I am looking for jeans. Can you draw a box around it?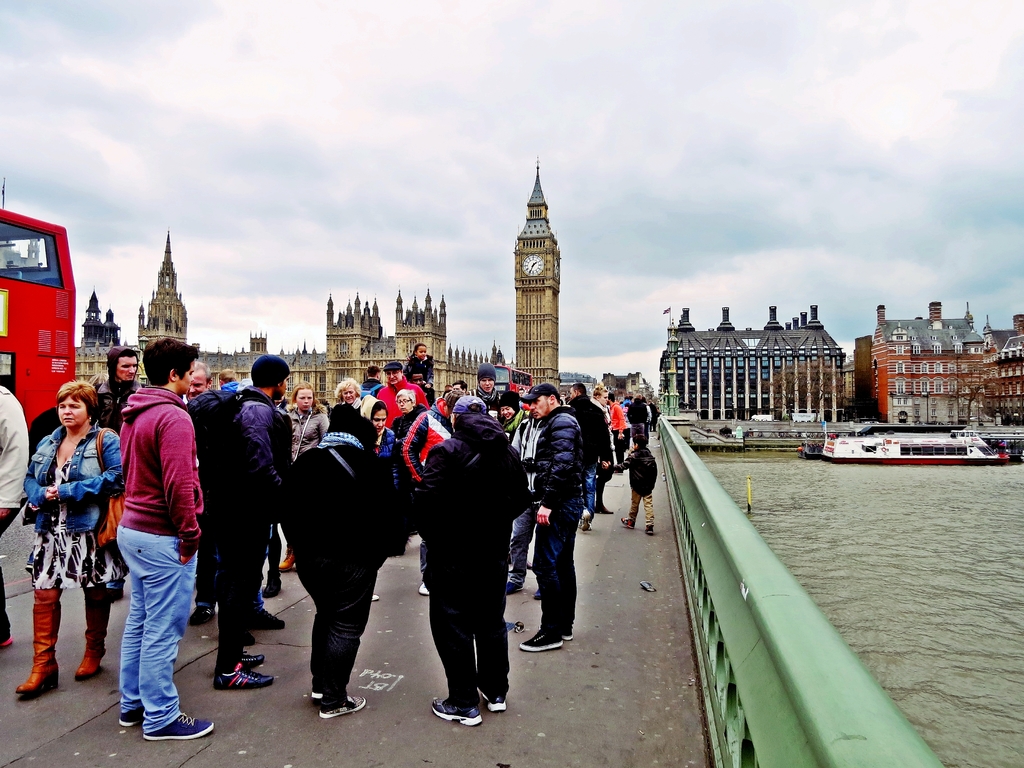
Sure, the bounding box is pyautogui.locateOnScreen(588, 468, 595, 514).
